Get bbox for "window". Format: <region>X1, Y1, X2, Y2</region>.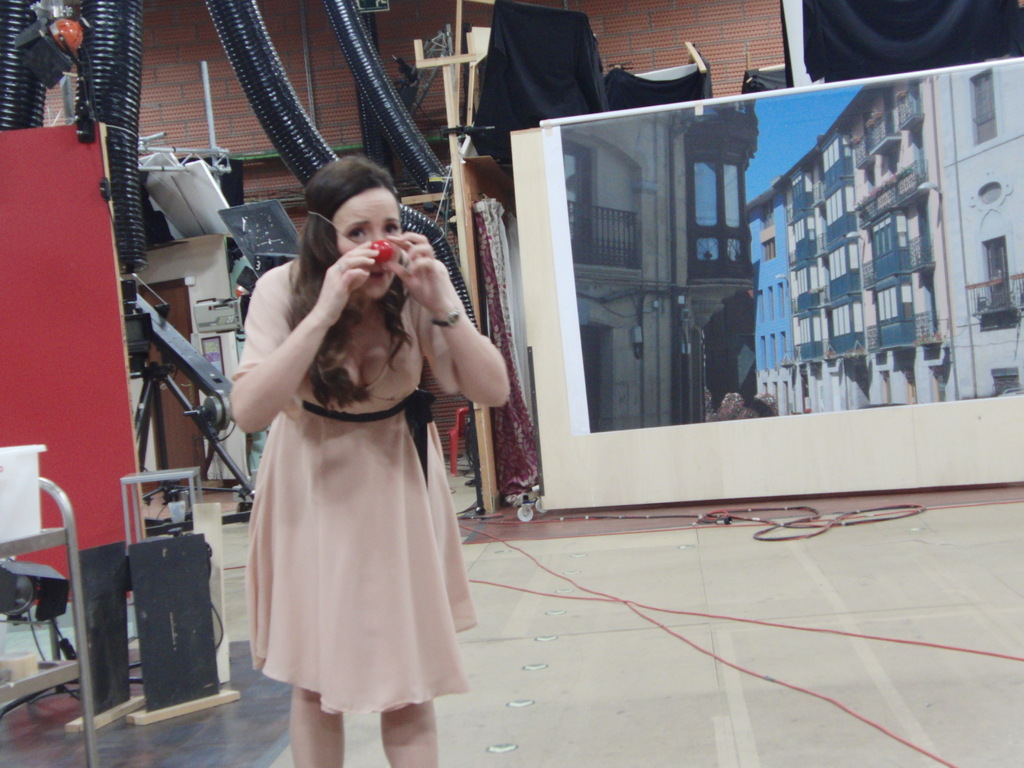
<region>898, 85, 910, 130</region>.
